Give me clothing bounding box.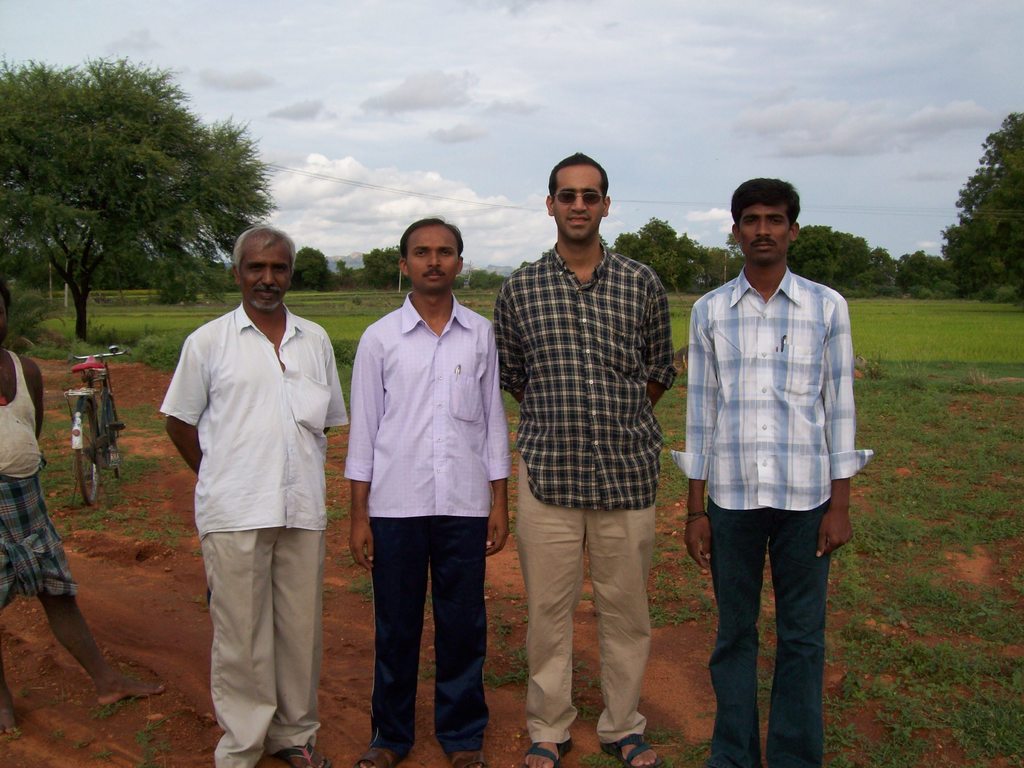
bbox(679, 208, 865, 680).
